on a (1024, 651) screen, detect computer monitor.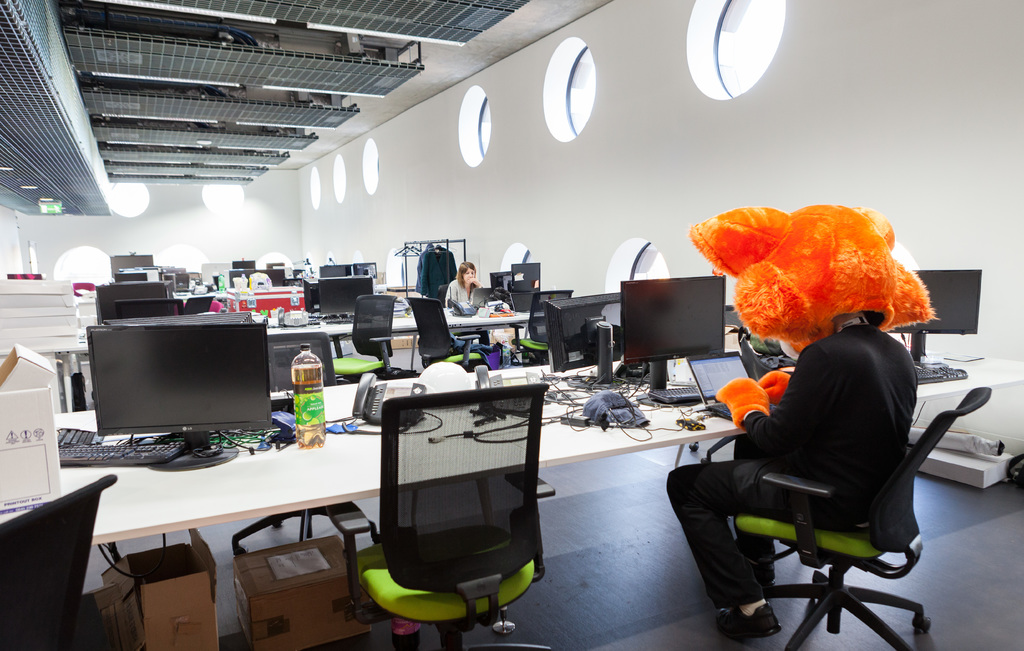
x1=888, y1=271, x2=981, y2=371.
